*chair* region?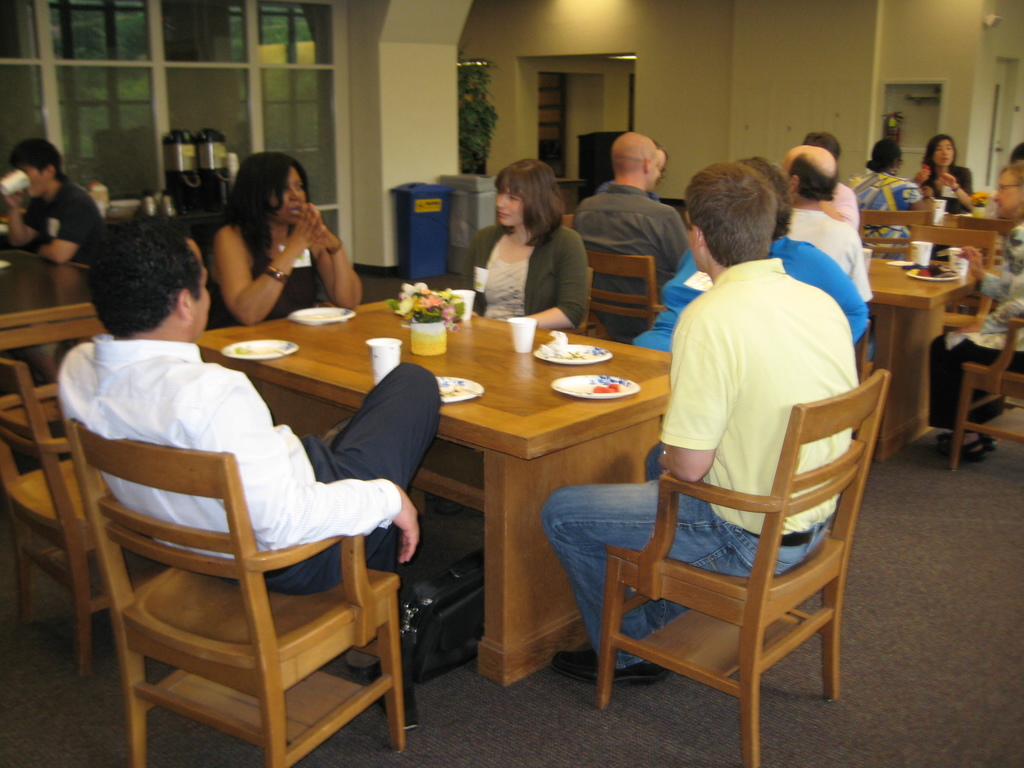
bbox(0, 310, 113, 449)
